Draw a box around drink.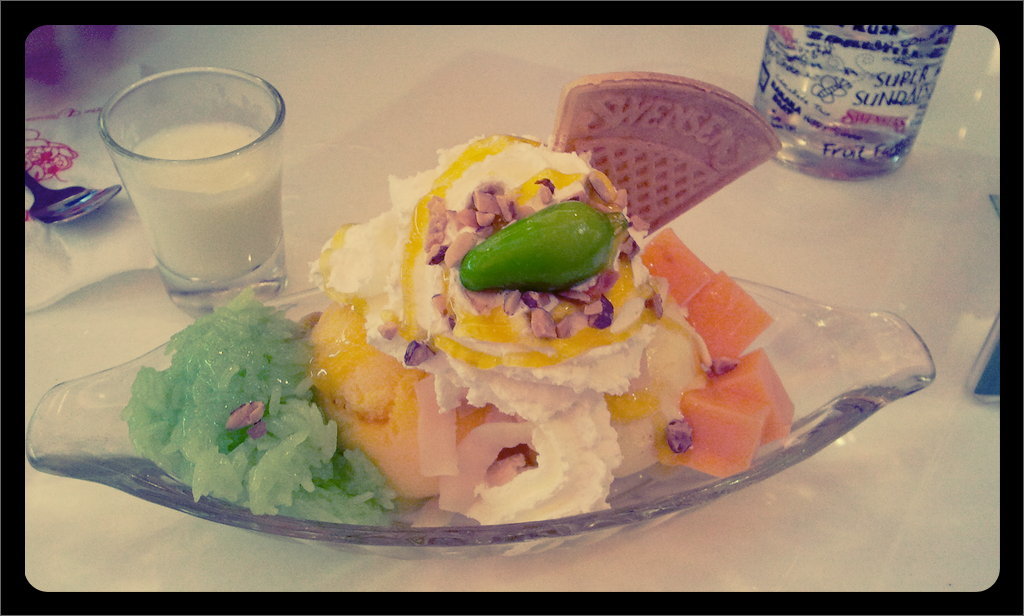
rect(764, 44, 948, 180).
